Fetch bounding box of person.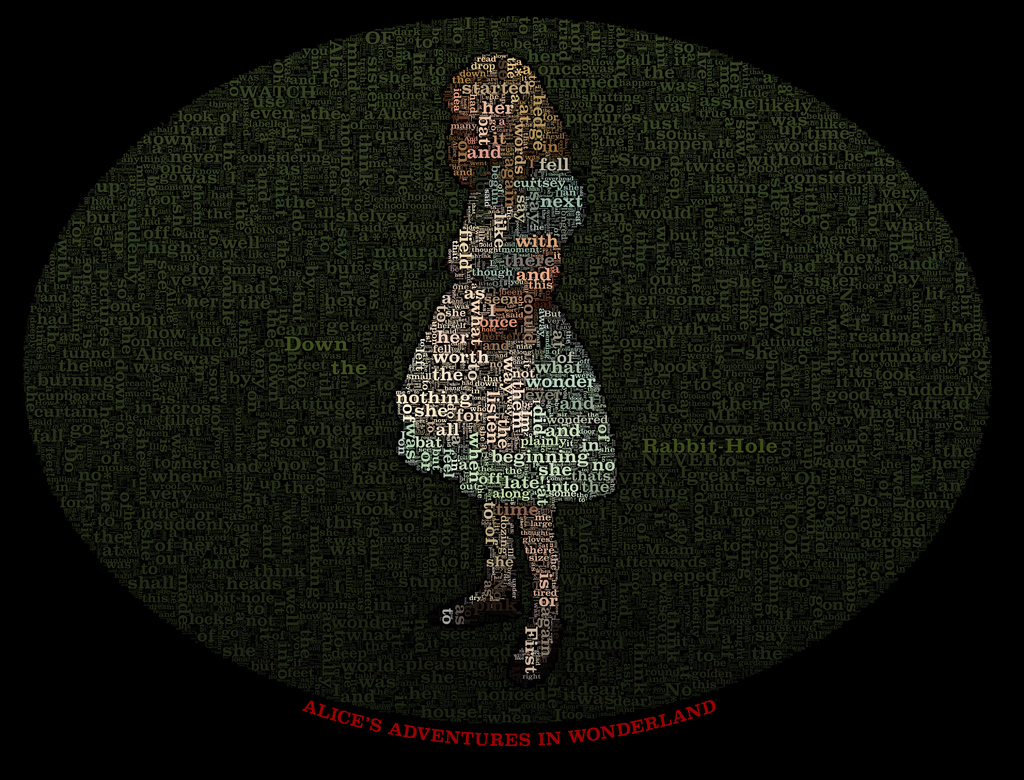
Bbox: rect(391, 45, 636, 704).
